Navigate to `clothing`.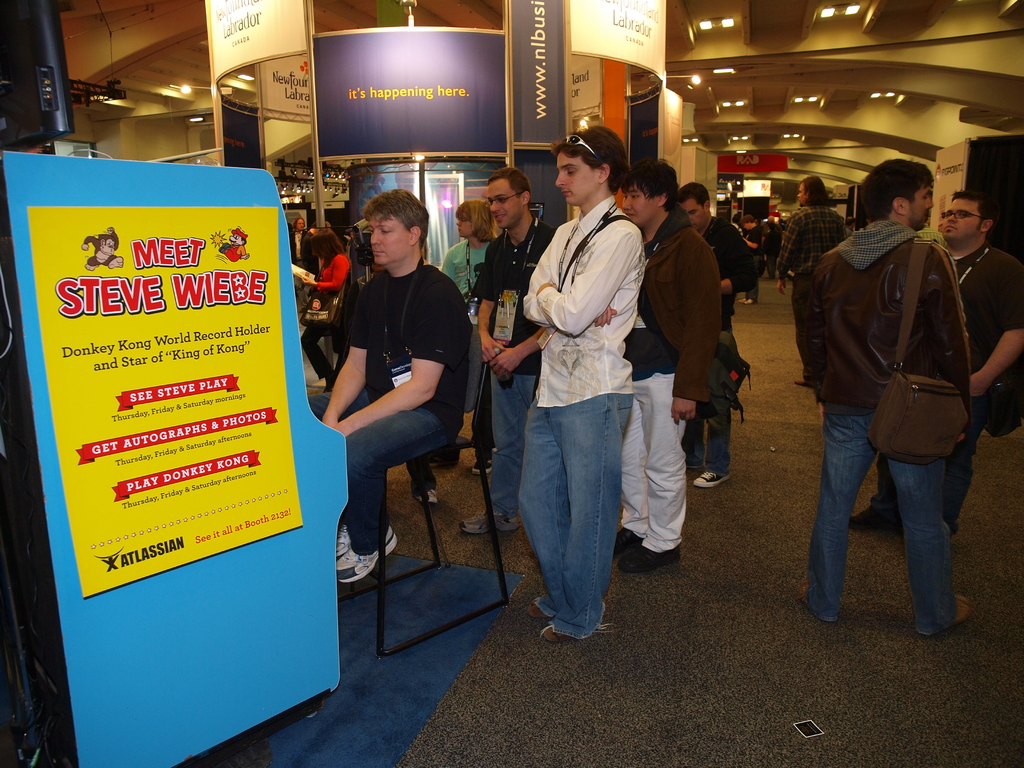
Navigation target: (441, 239, 494, 305).
